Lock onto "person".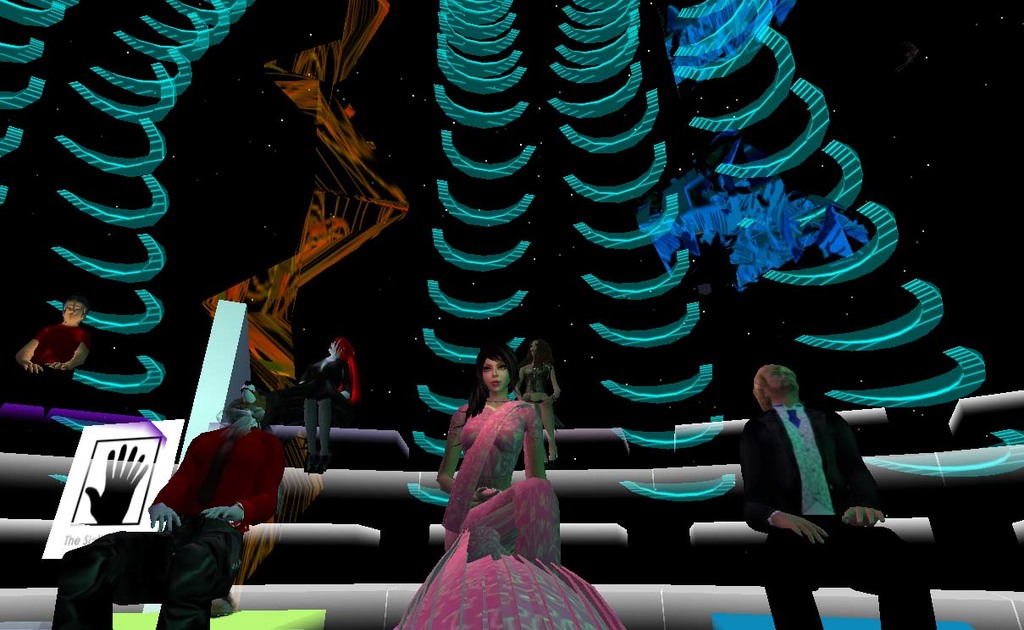
Locked: (739, 361, 938, 629).
